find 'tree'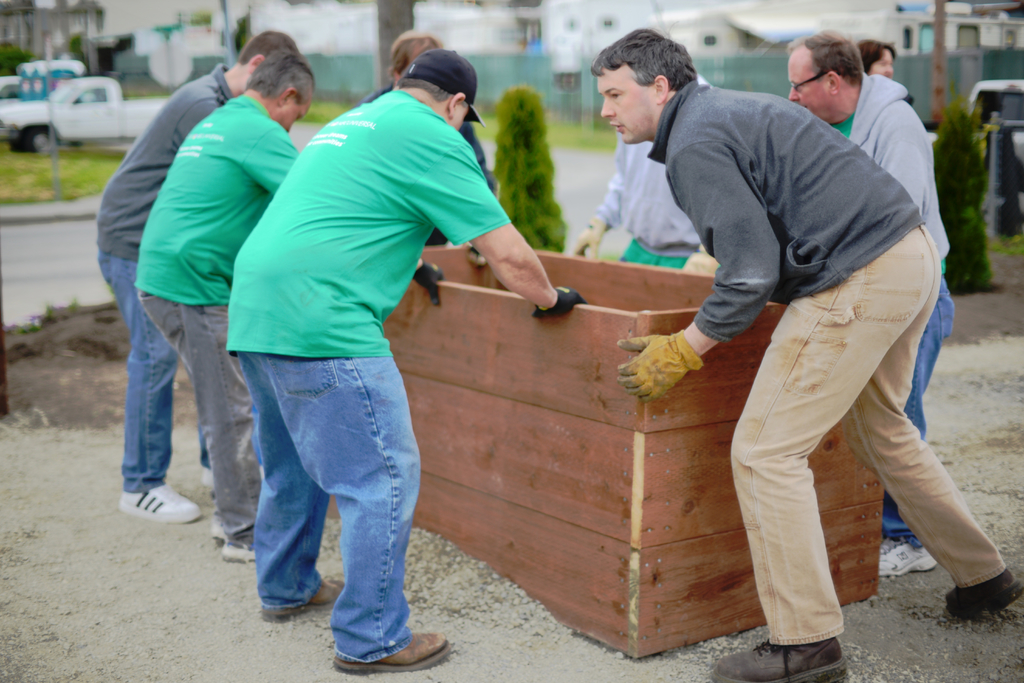
2 52 33 76
